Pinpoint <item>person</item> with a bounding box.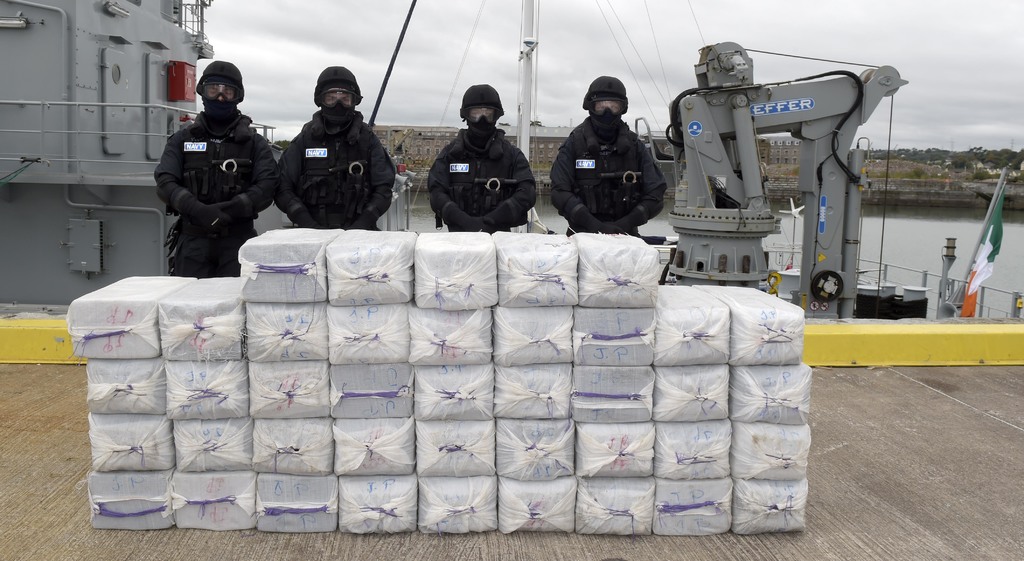
{"left": 273, "top": 63, "right": 401, "bottom": 228}.
